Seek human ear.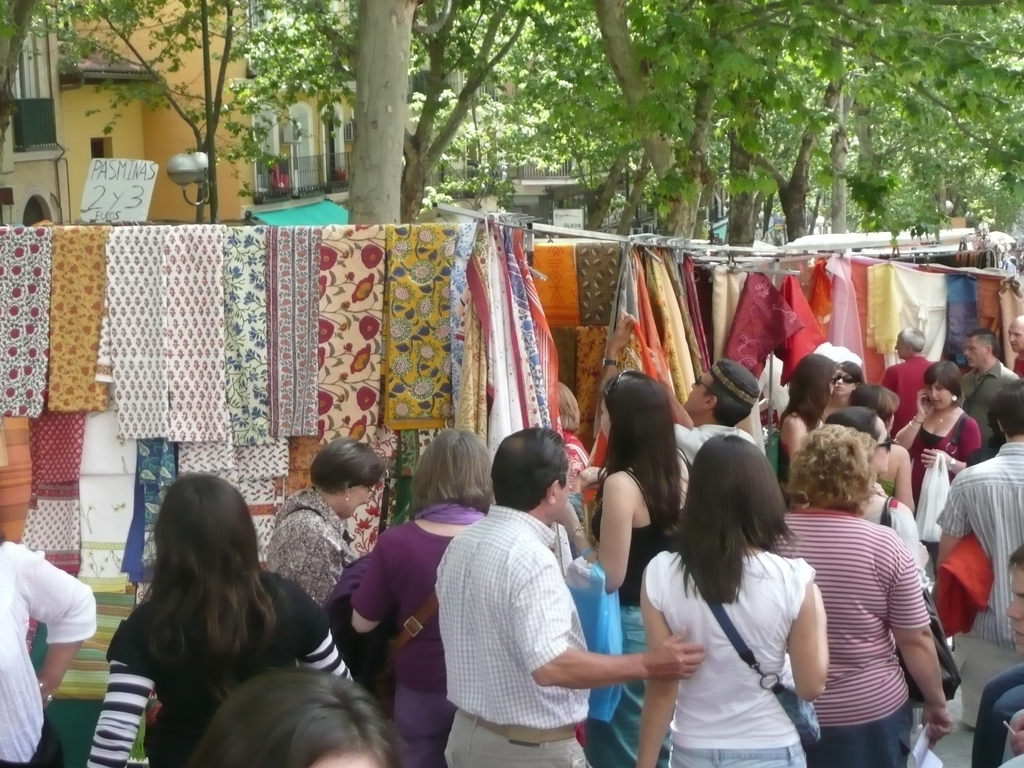
<bbox>983, 345, 987, 358</bbox>.
